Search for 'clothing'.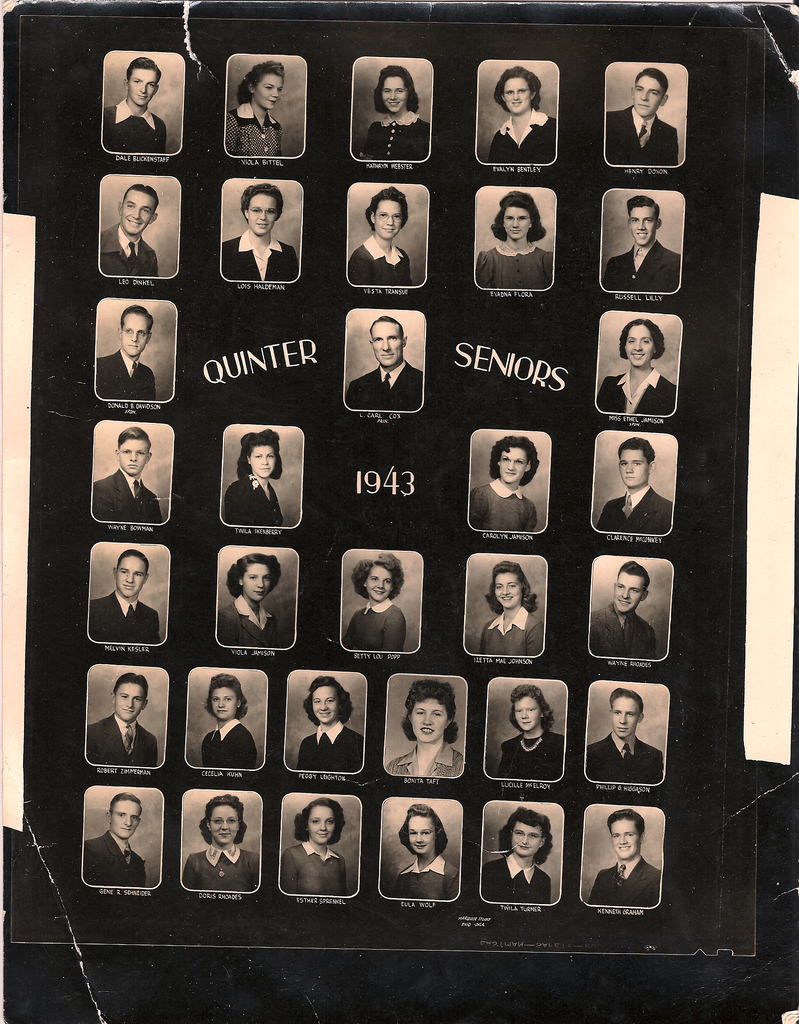
Found at x1=98, y1=348, x2=154, y2=401.
